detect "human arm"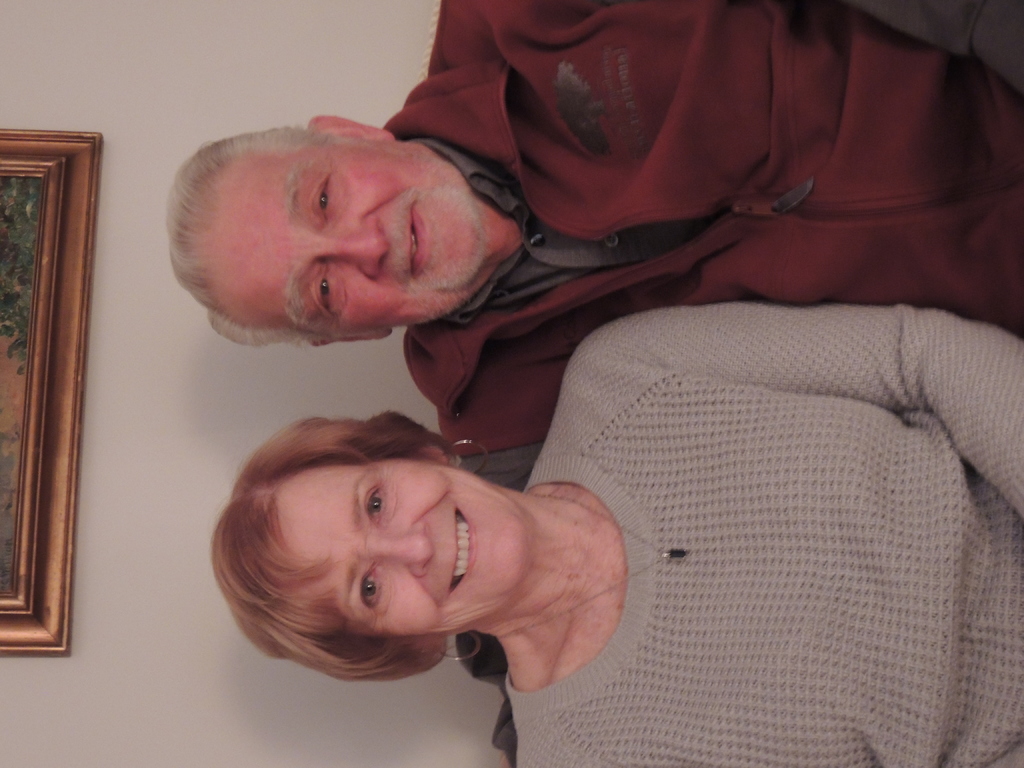
(569,314,1023,523)
